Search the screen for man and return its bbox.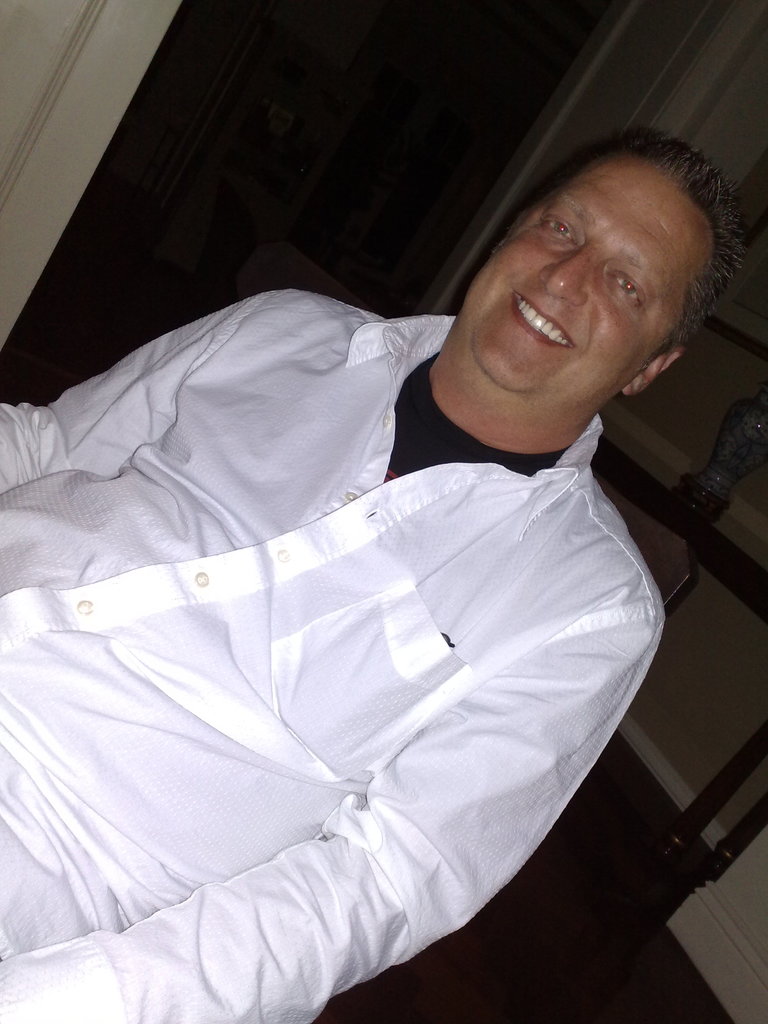
Found: 0,125,755,1023.
